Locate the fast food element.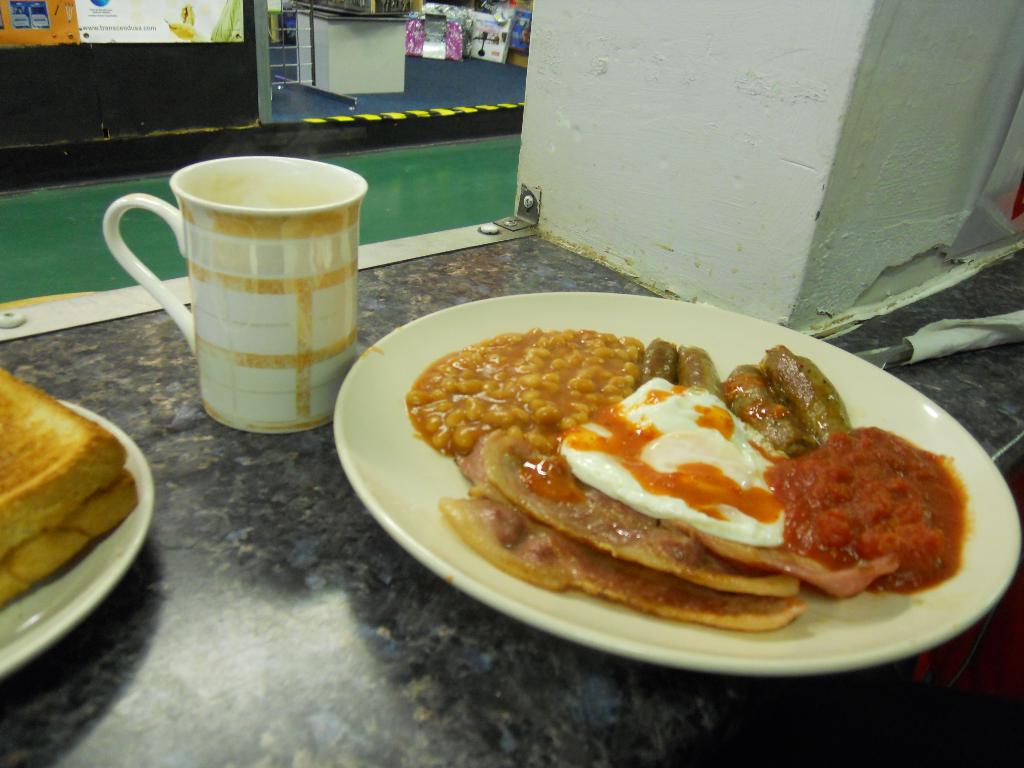
Element bbox: (left=0, top=463, right=138, bottom=605).
